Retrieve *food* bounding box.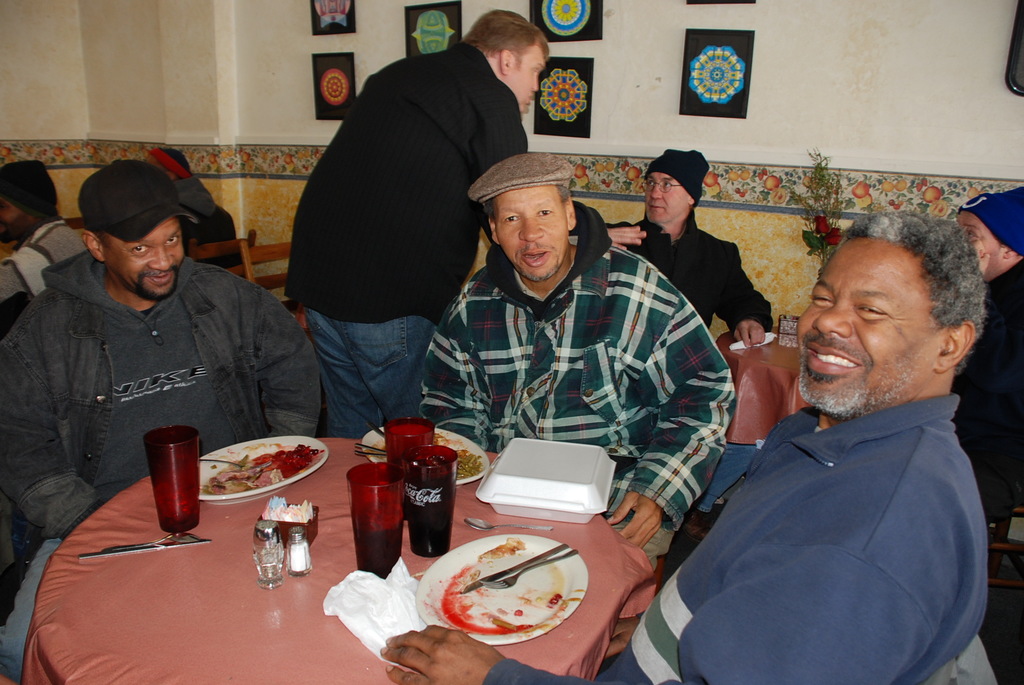
Bounding box: [left=634, top=177, right=644, bottom=194].
